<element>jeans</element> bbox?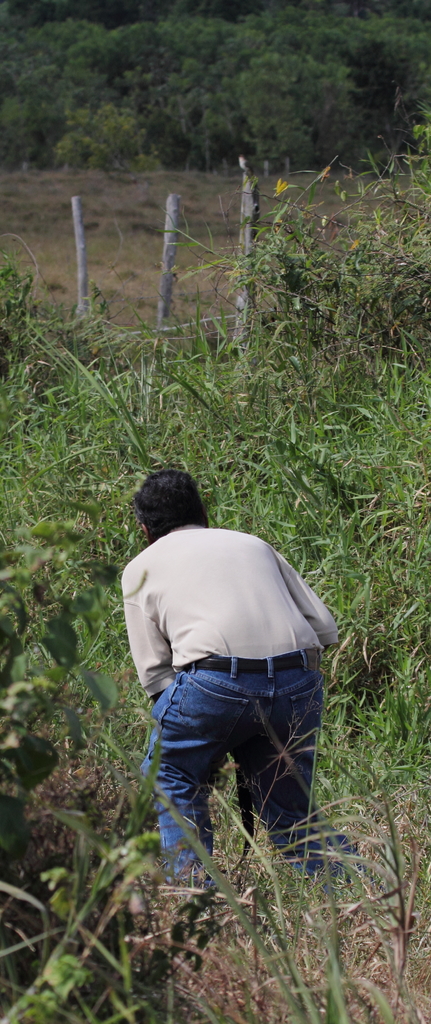
pyautogui.locateOnScreen(140, 658, 322, 868)
